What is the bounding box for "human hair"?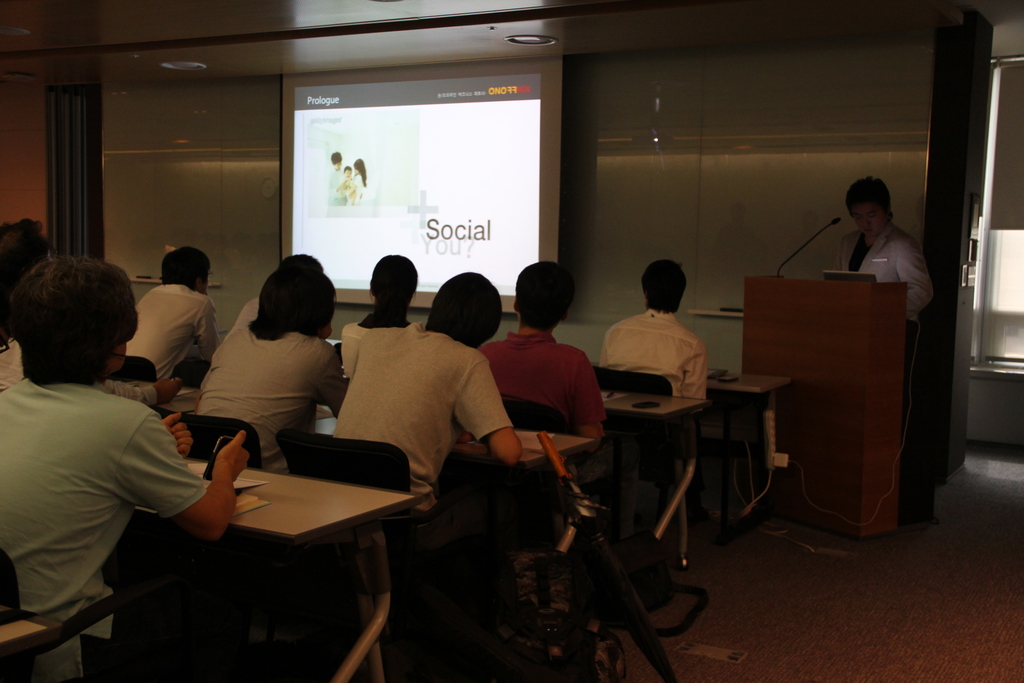
[160, 247, 210, 287].
